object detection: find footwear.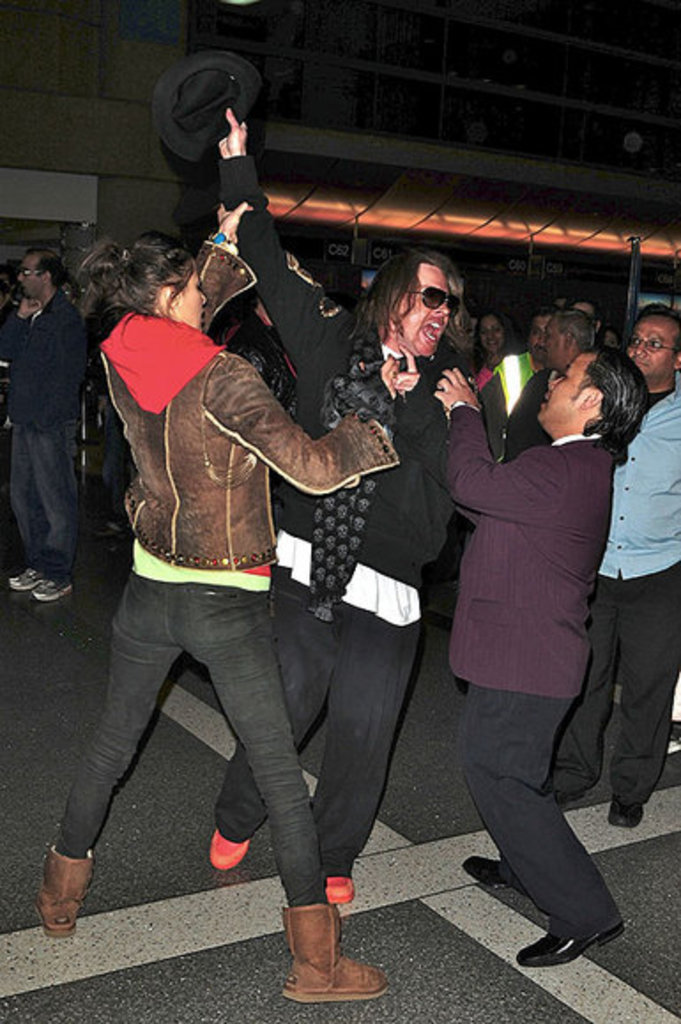
285/907/371/1005.
